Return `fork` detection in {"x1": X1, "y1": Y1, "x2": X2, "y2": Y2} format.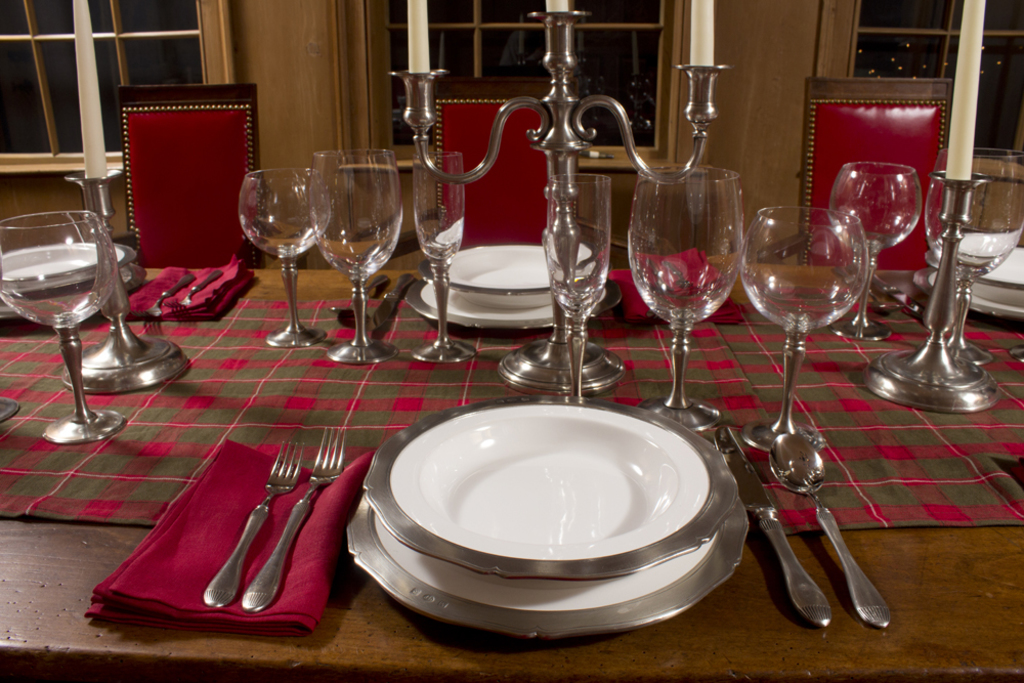
{"x1": 647, "y1": 257, "x2": 665, "y2": 322}.
